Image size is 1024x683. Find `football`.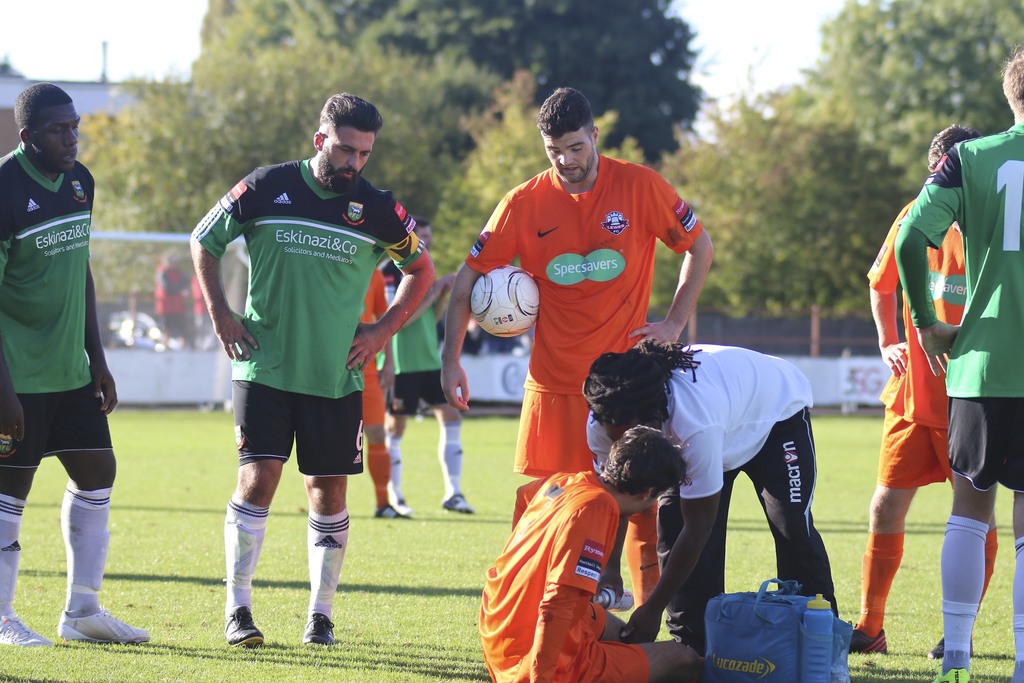
l=472, t=265, r=540, b=340.
